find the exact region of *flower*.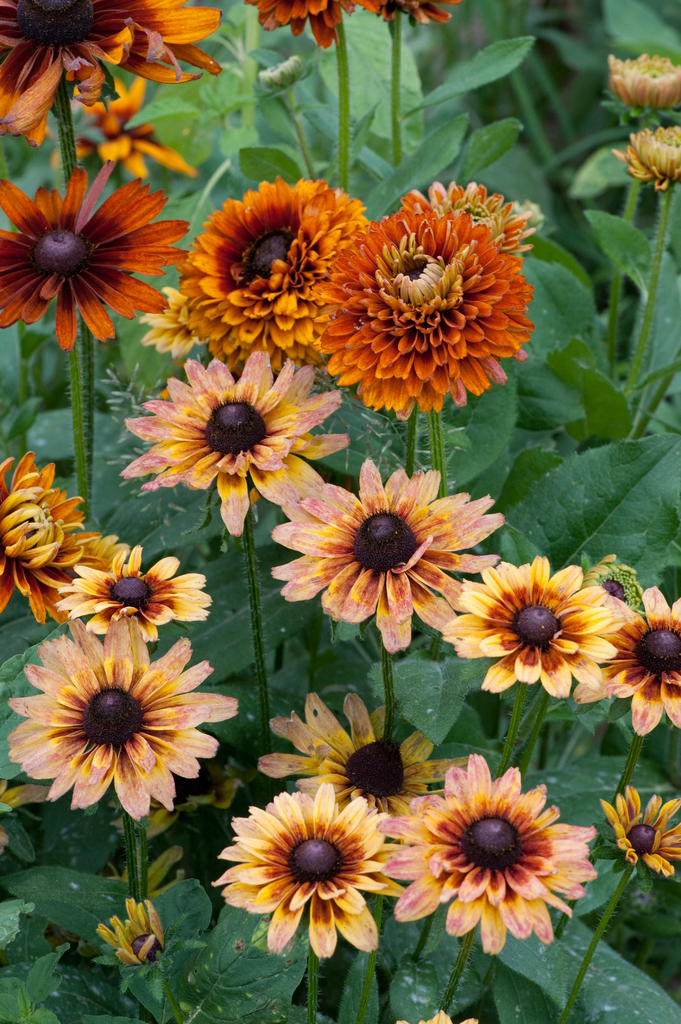
Exact region: l=595, t=783, r=680, b=884.
